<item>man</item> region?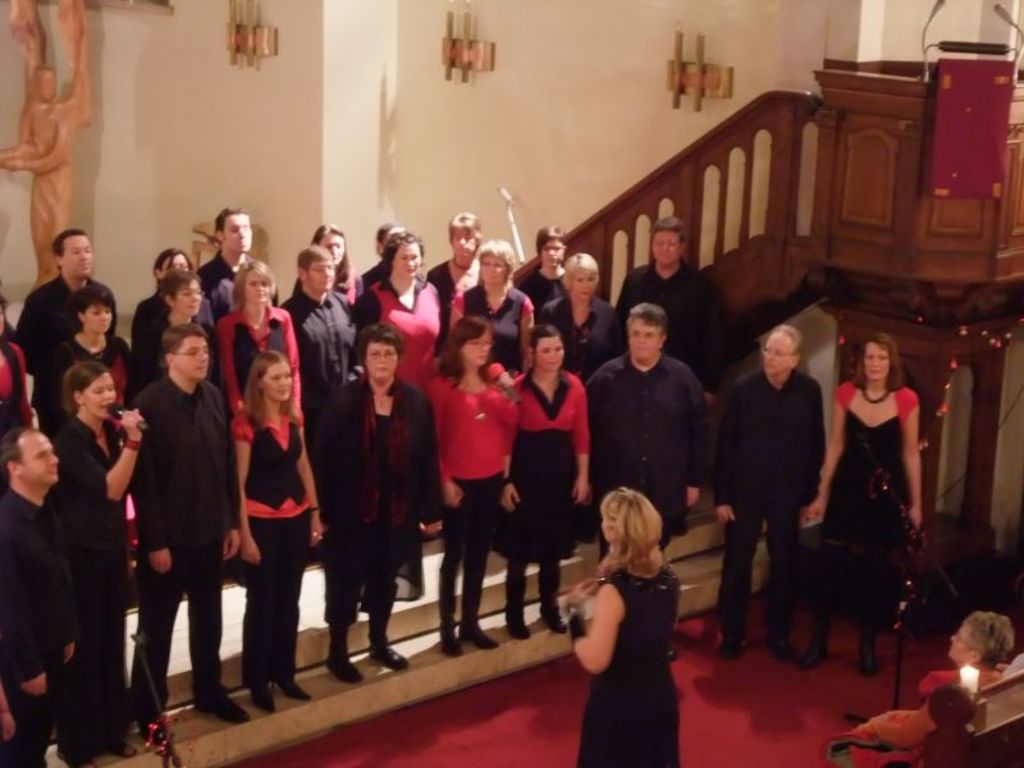
box=[580, 303, 712, 554]
